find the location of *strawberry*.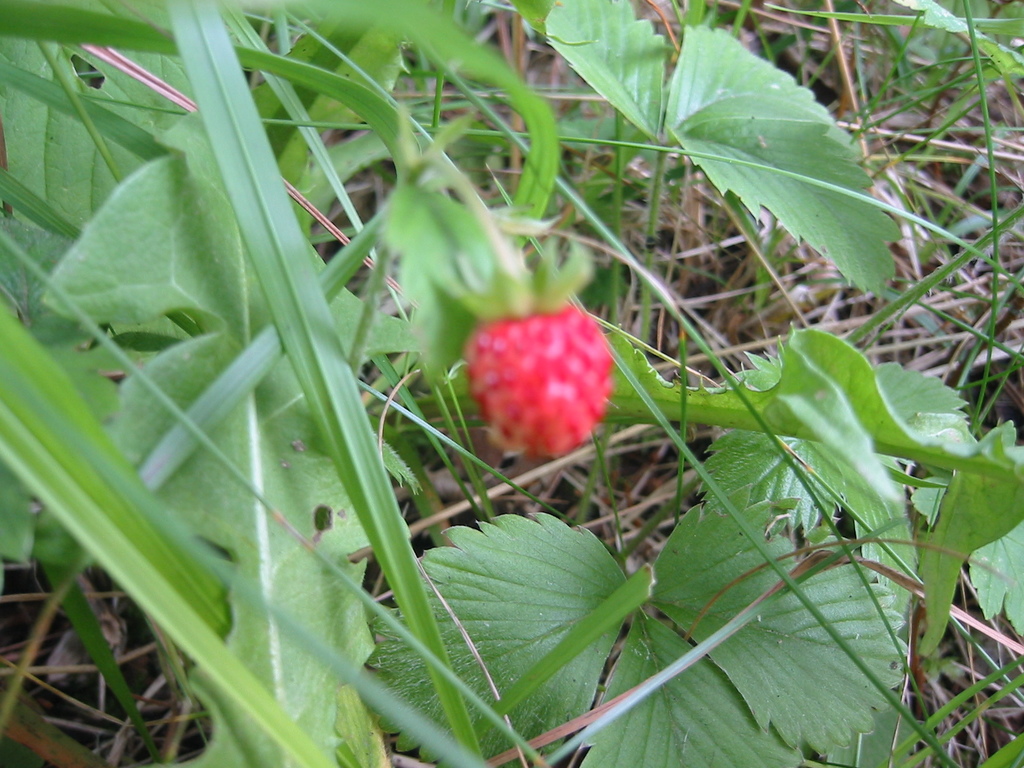
Location: BBox(461, 241, 612, 448).
